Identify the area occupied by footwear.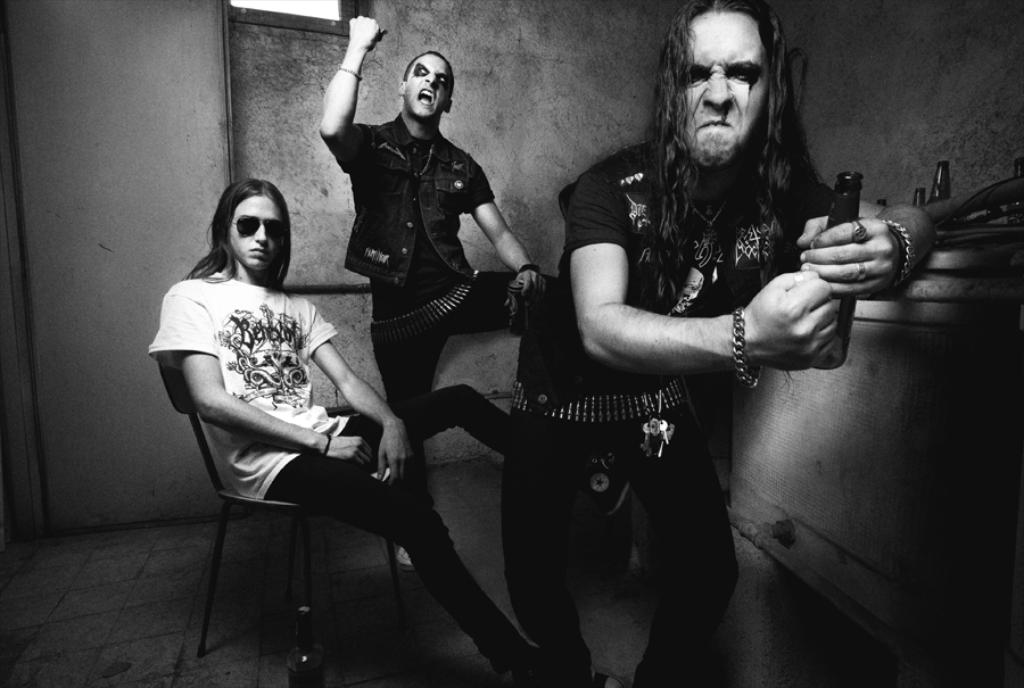
Area: <box>572,449,641,531</box>.
